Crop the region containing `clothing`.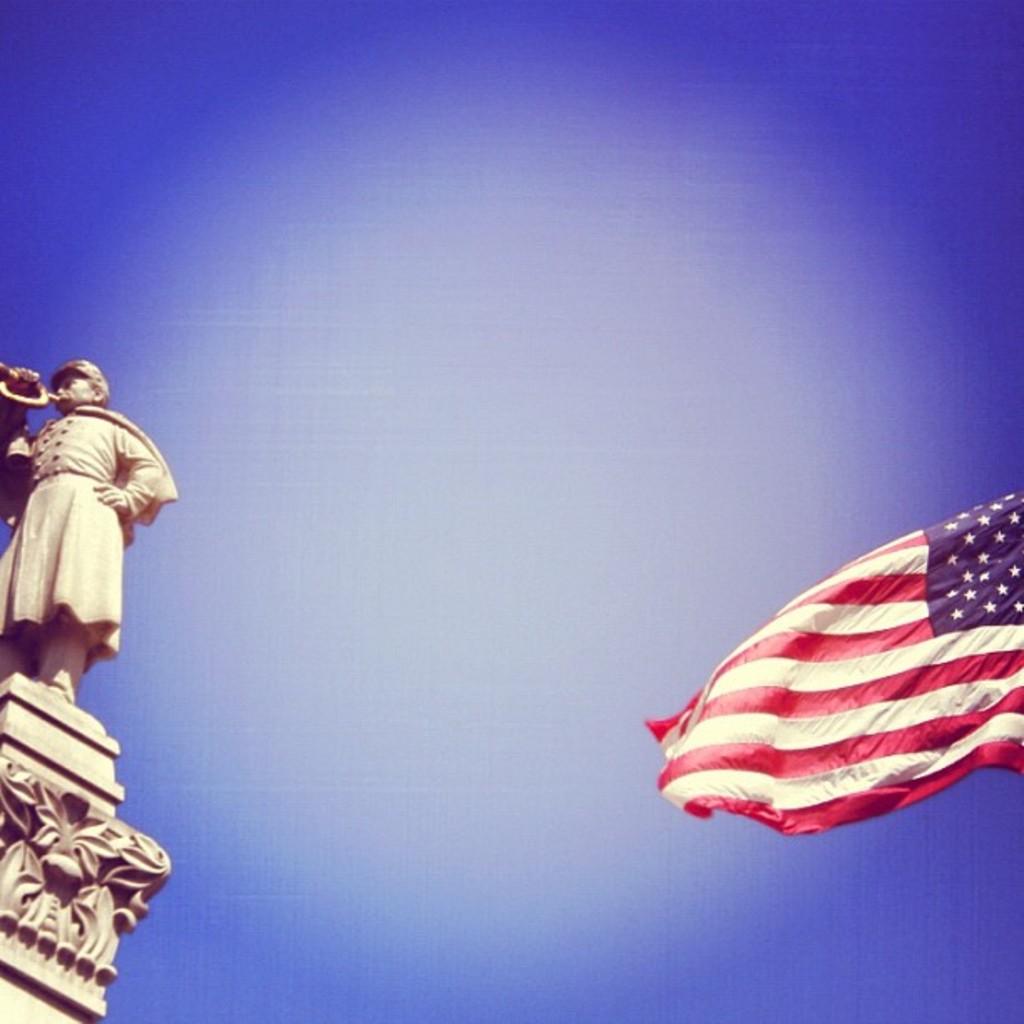
Crop region: 18 365 167 689.
